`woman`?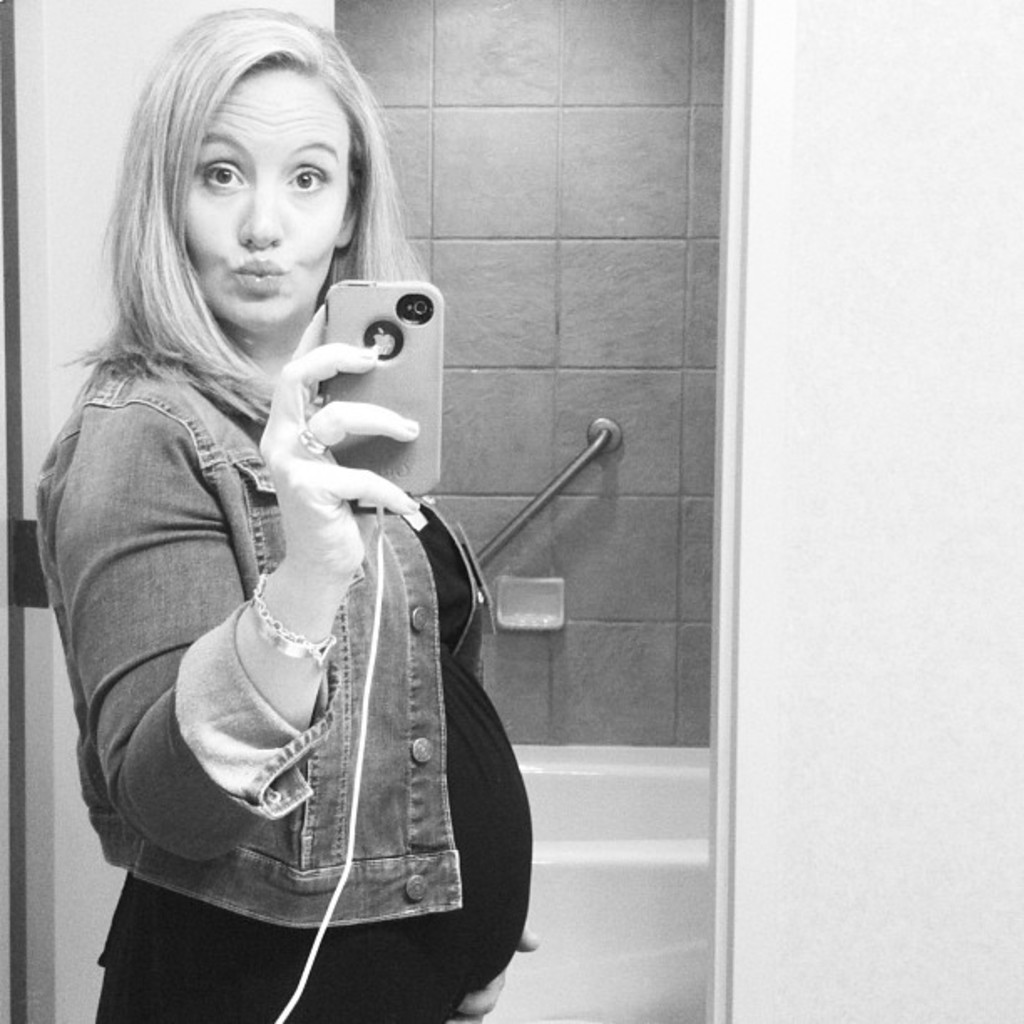
crop(30, 3, 542, 1022)
